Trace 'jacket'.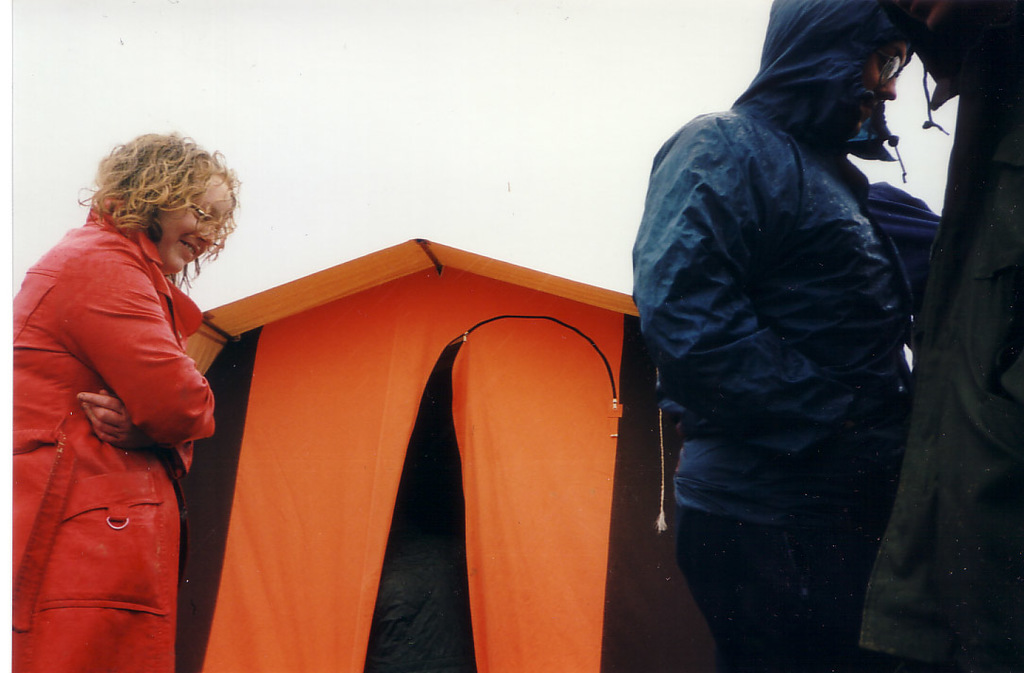
Traced to Rect(639, 29, 931, 586).
